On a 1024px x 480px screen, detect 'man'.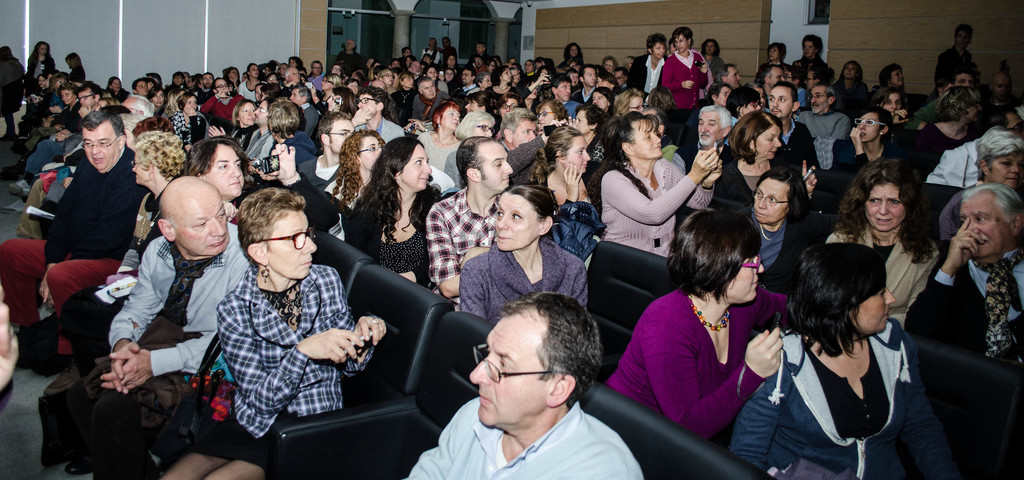
box=[716, 65, 741, 90].
